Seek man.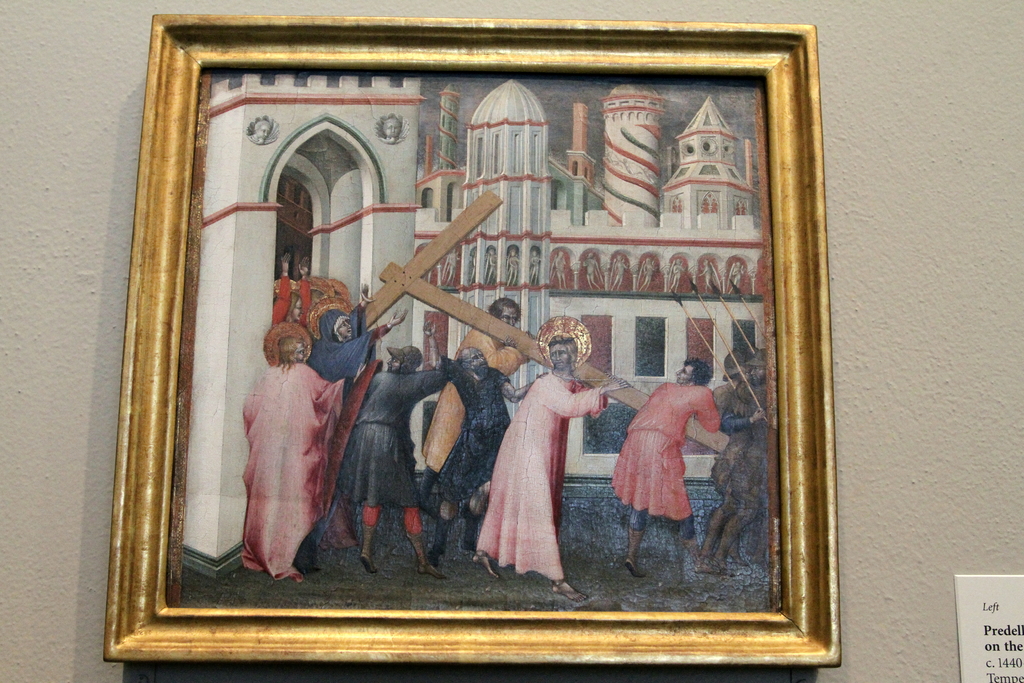
bbox(608, 354, 722, 580).
